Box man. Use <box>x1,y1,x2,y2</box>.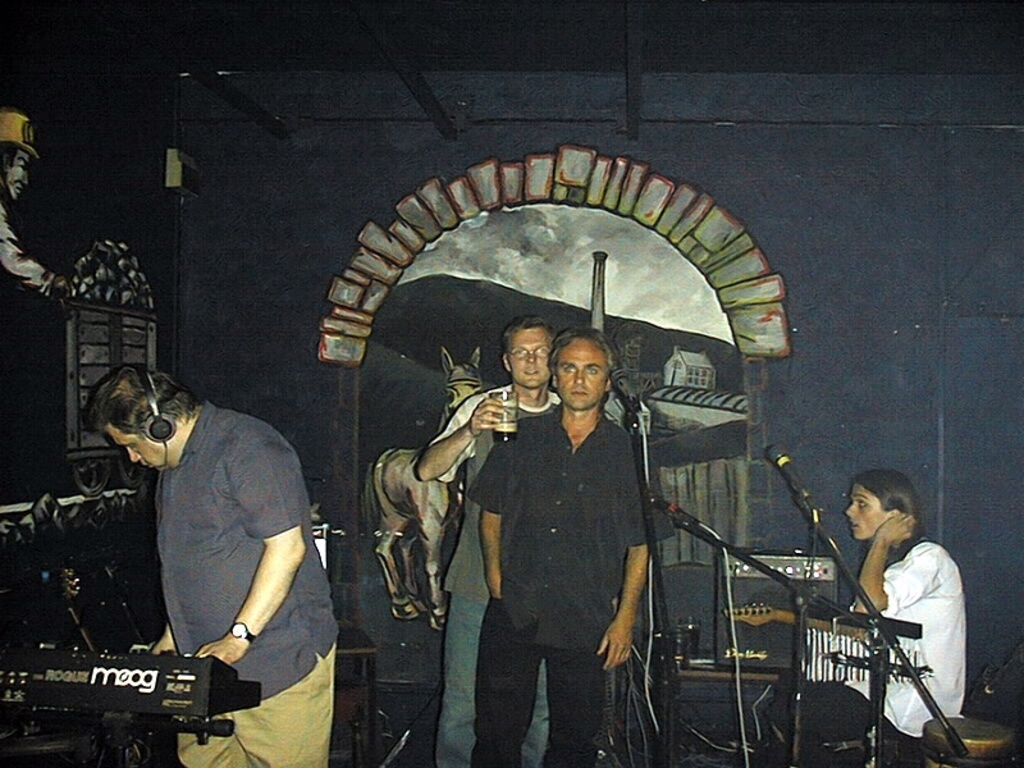
<box>86,364,334,767</box>.
